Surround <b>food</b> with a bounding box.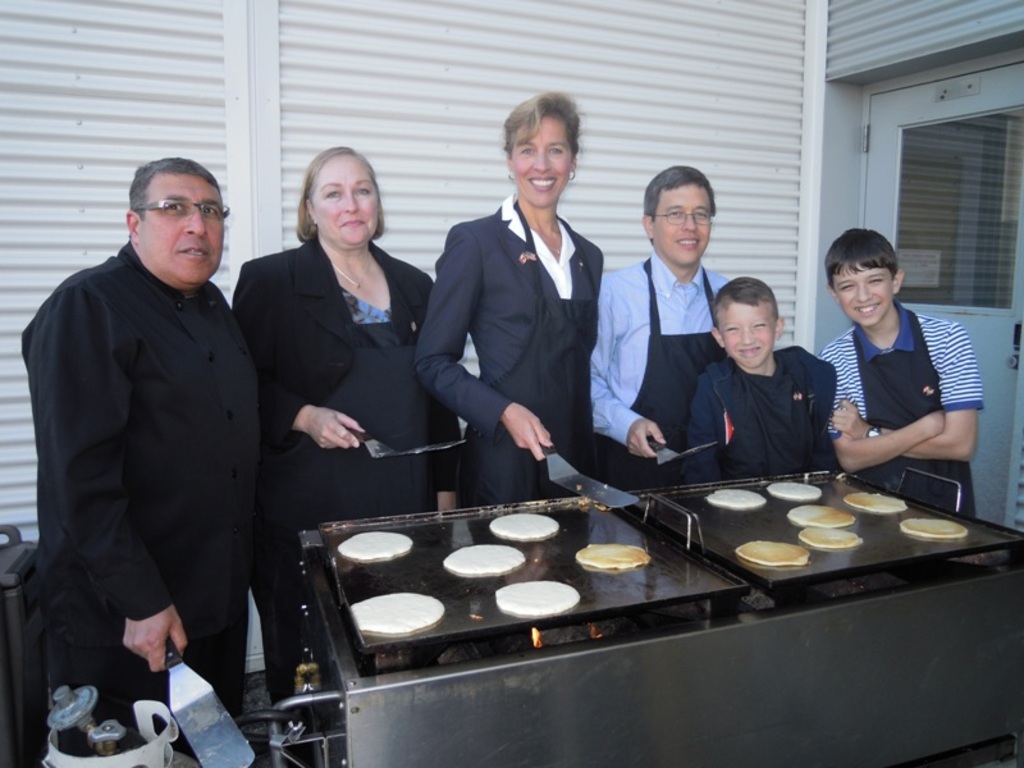
box=[842, 490, 908, 512].
